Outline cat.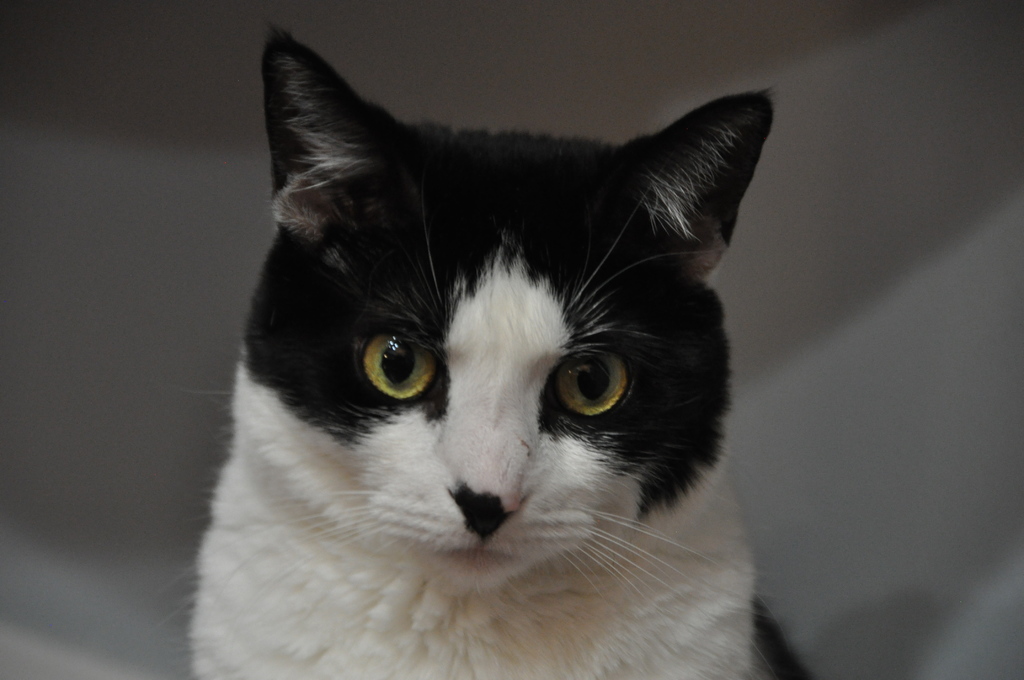
Outline: l=162, t=33, r=797, b=679.
